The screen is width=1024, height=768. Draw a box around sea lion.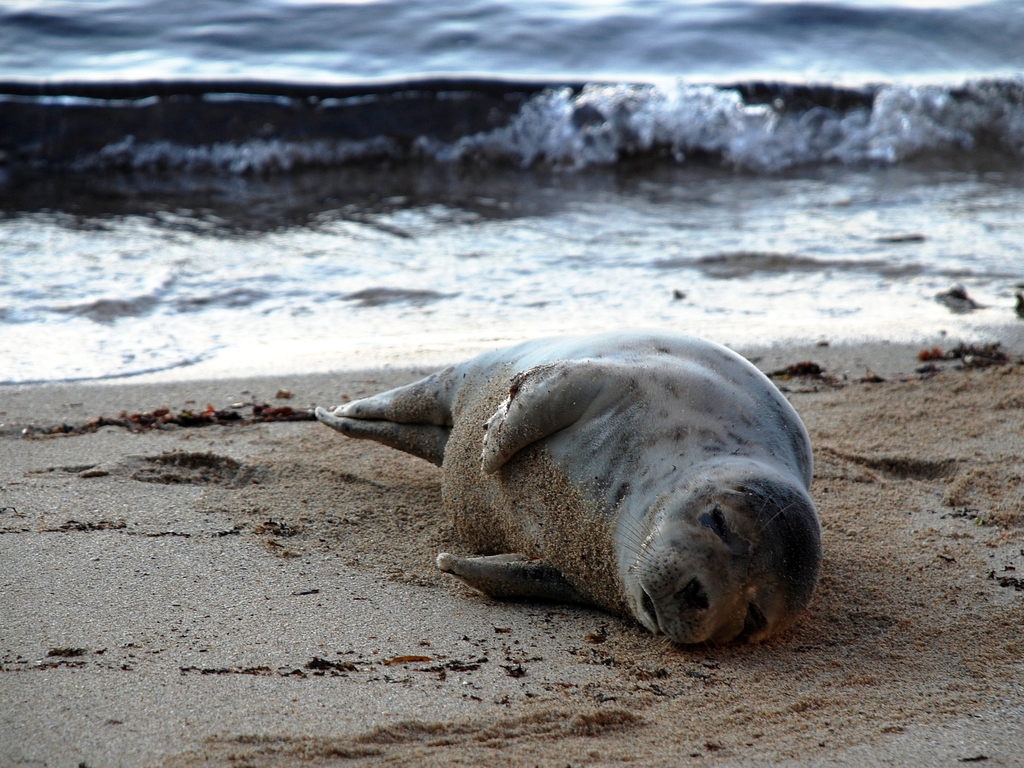
x1=312 y1=327 x2=826 y2=650.
